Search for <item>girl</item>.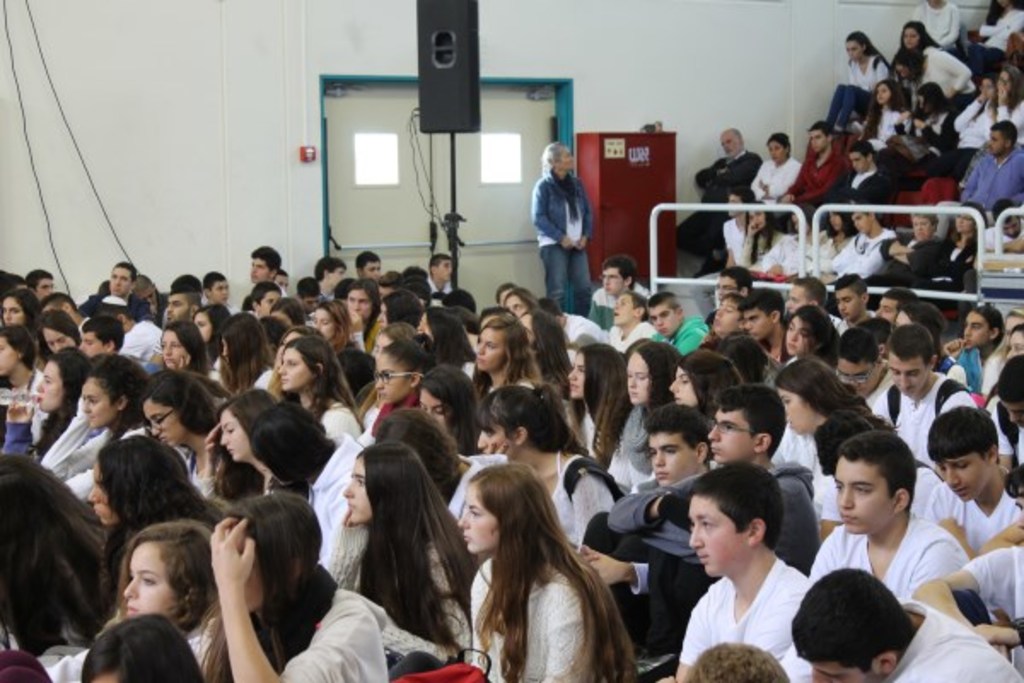
Found at l=422, t=365, r=478, b=454.
